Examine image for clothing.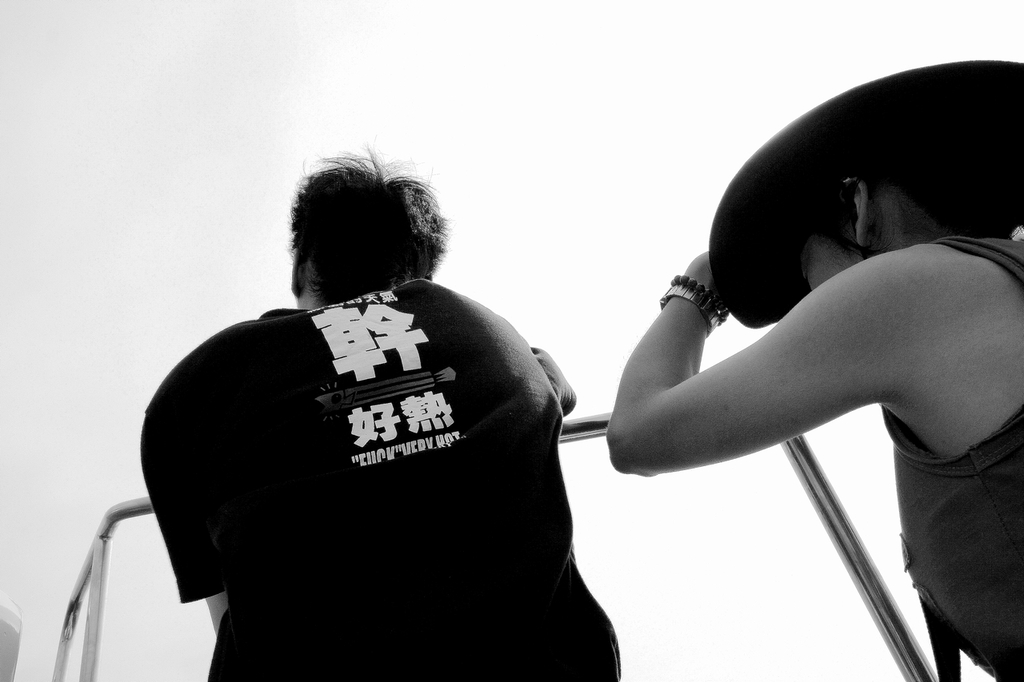
Examination result: Rect(878, 233, 1023, 681).
